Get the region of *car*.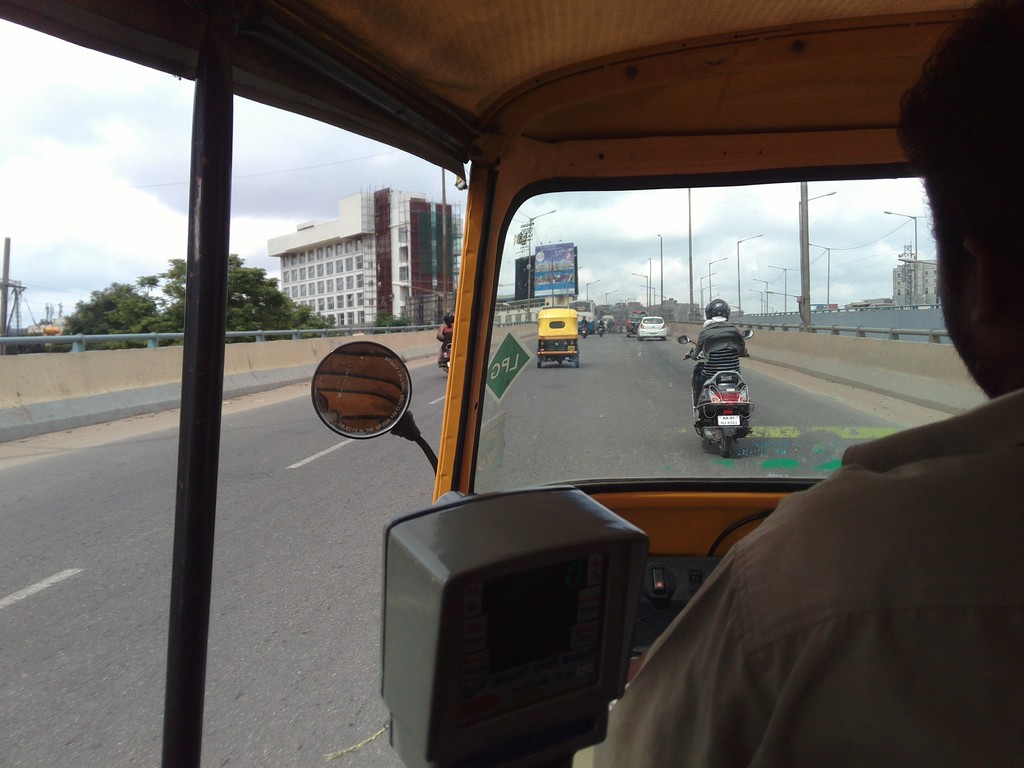
(625,308,639,337).
